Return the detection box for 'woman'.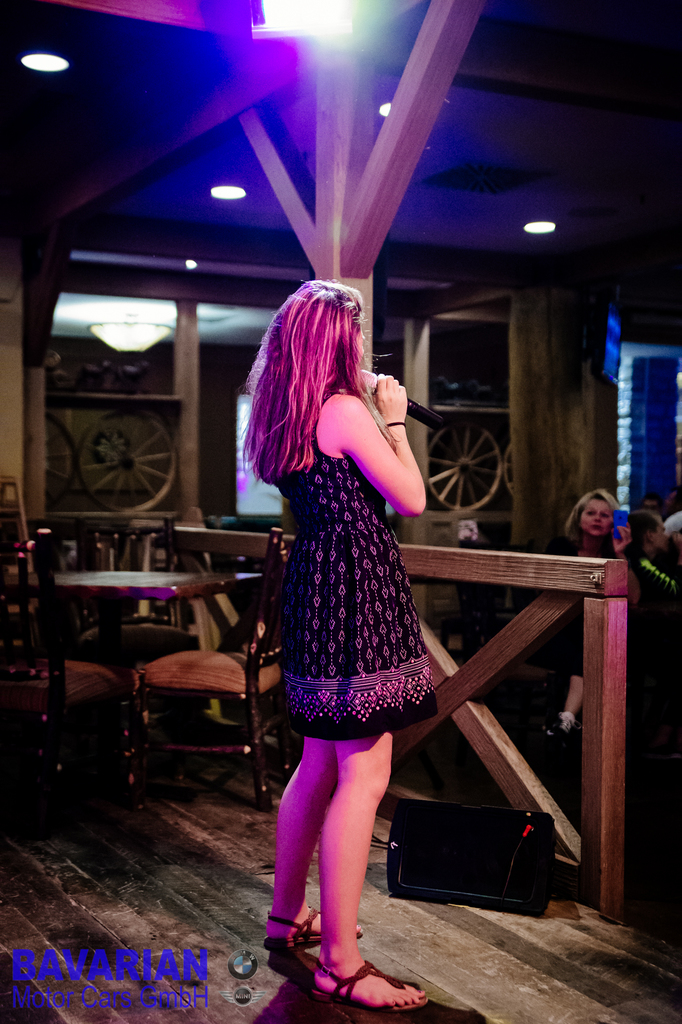
bbox=(559, 485, 624, 559).
